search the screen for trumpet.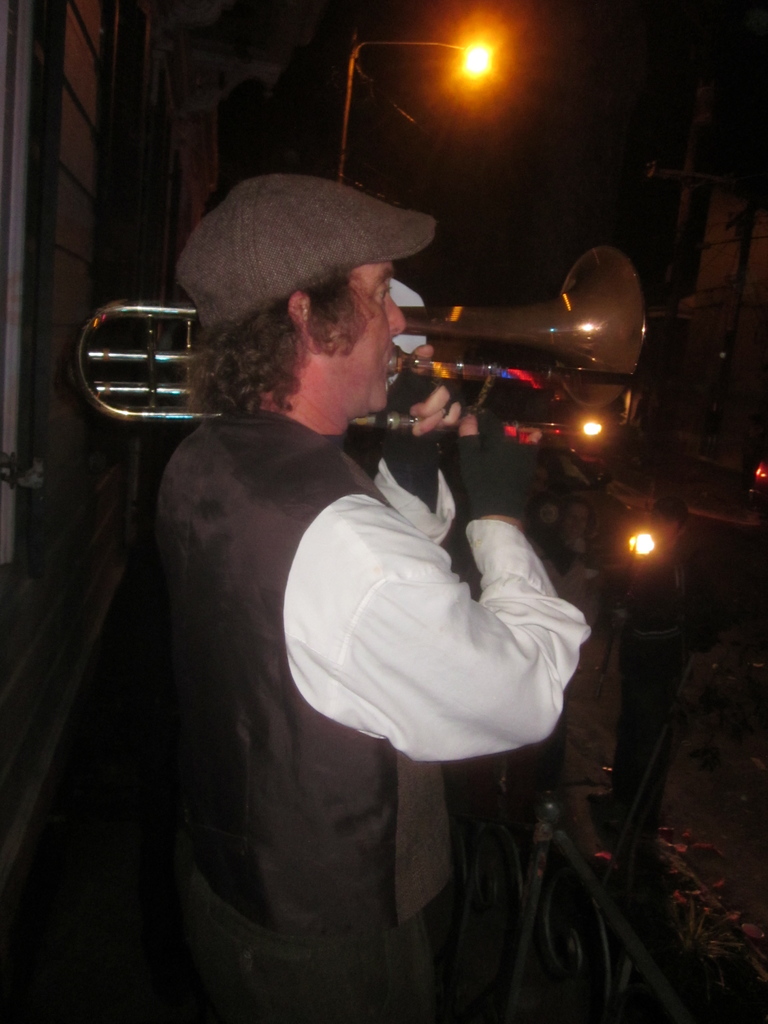
Found at <bbox>70, 248, 645, 445</bbox>.
